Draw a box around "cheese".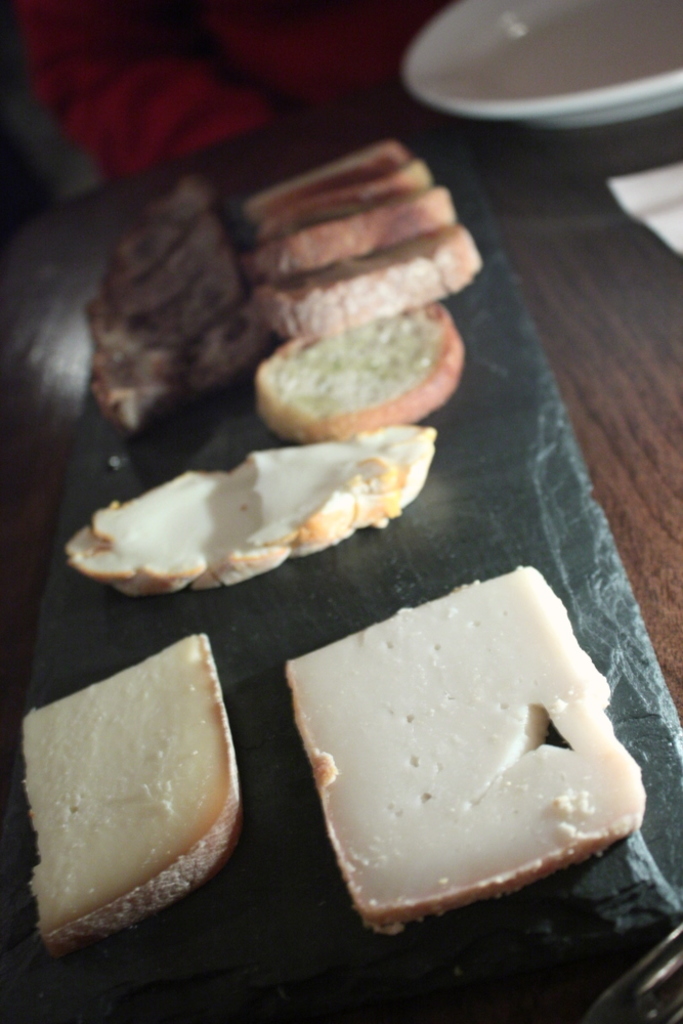
box(28, 630, 248, 958).
